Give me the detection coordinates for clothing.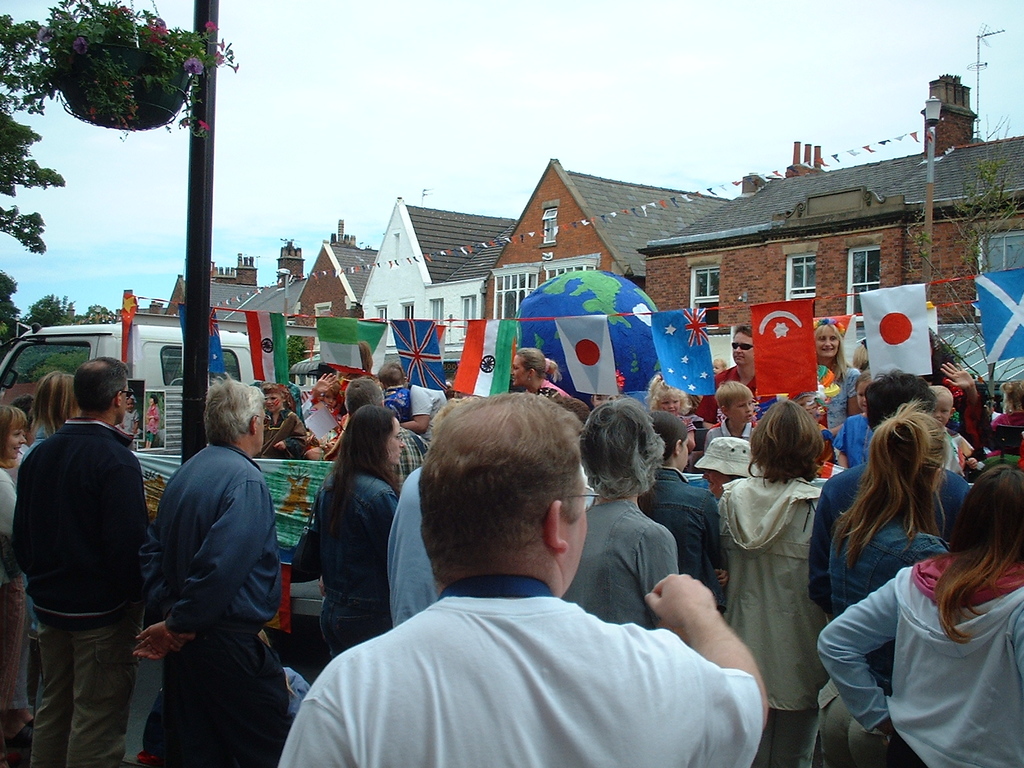
(x1=275, y1=569, x2=762, y2=767).
